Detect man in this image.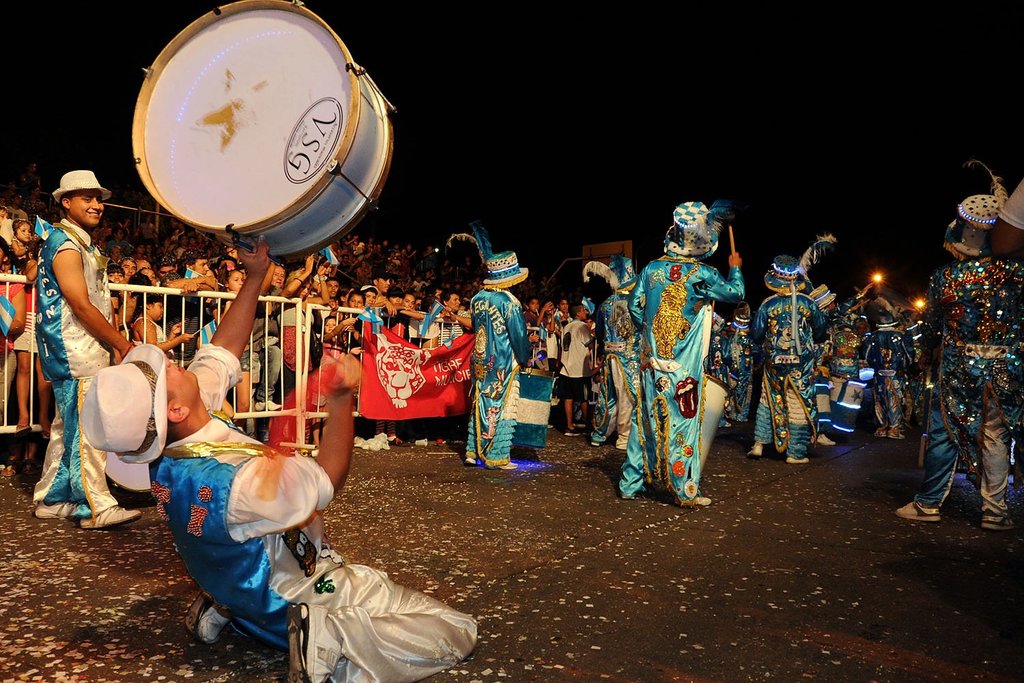
Detection: <box>900,186,1023,520</box>.
